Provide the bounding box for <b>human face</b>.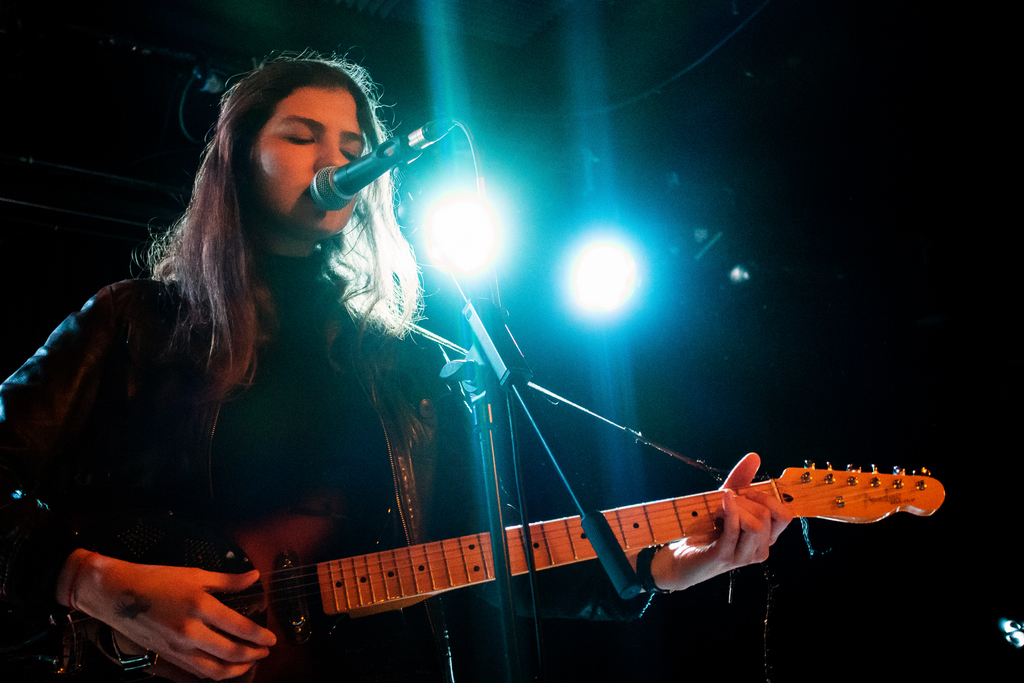
252:88:355:235.
